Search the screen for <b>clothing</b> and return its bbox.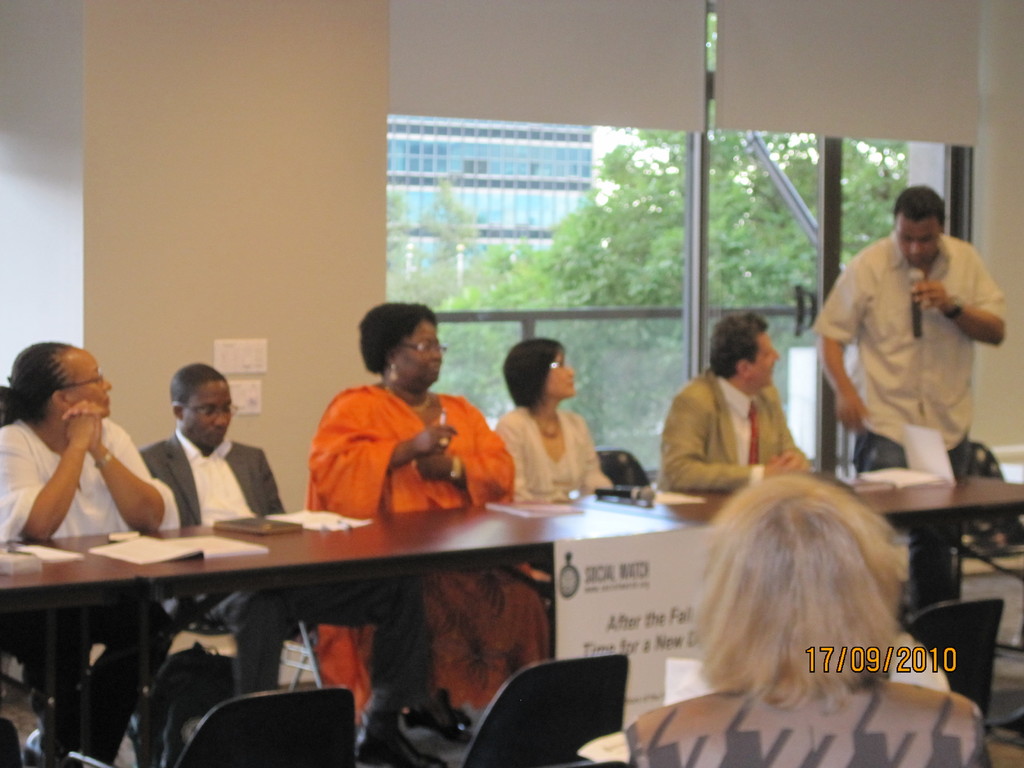
Found: pyautogui.locateOnScreen(128, 419, 439, 712).
